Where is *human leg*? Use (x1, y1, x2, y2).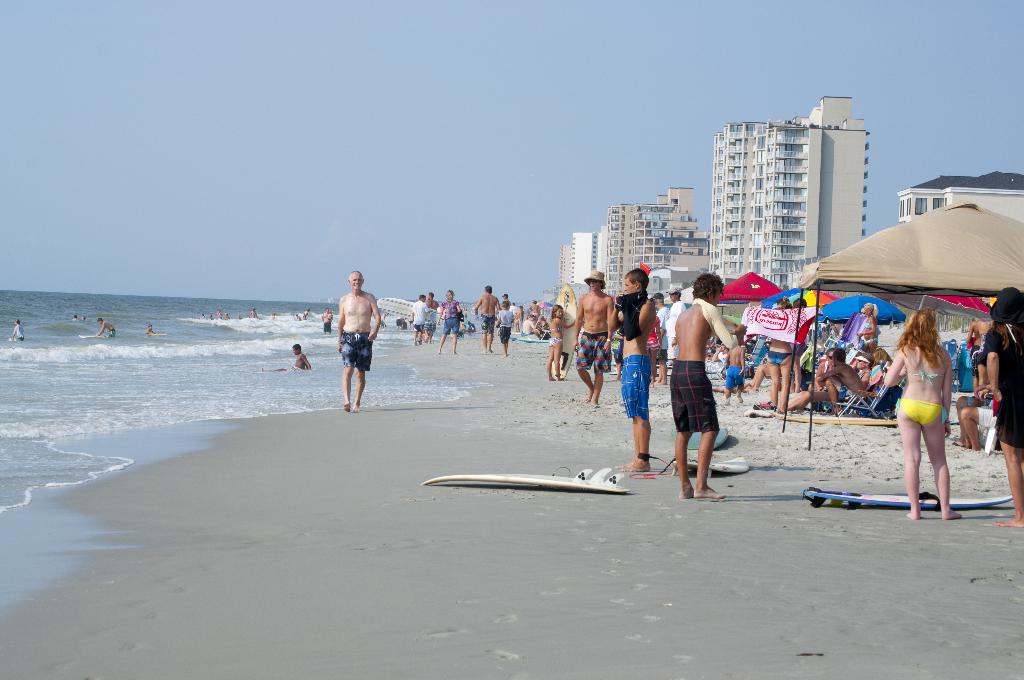
(575, 335, 606, 406).
